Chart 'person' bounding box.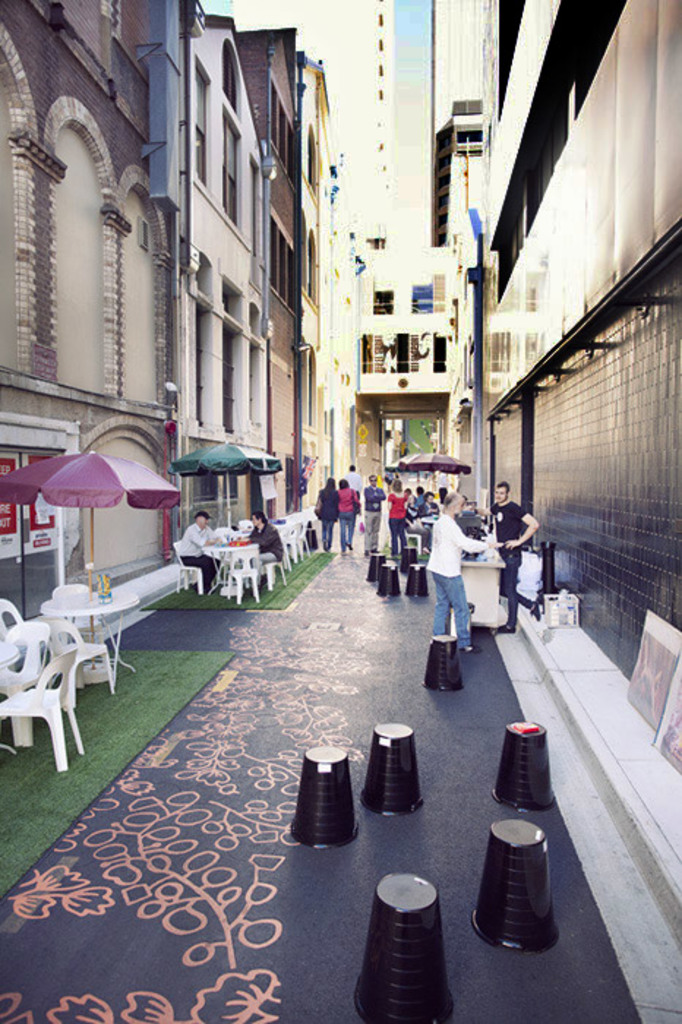
Charted: x1=181, y1=509, x2=218, y2=579.
